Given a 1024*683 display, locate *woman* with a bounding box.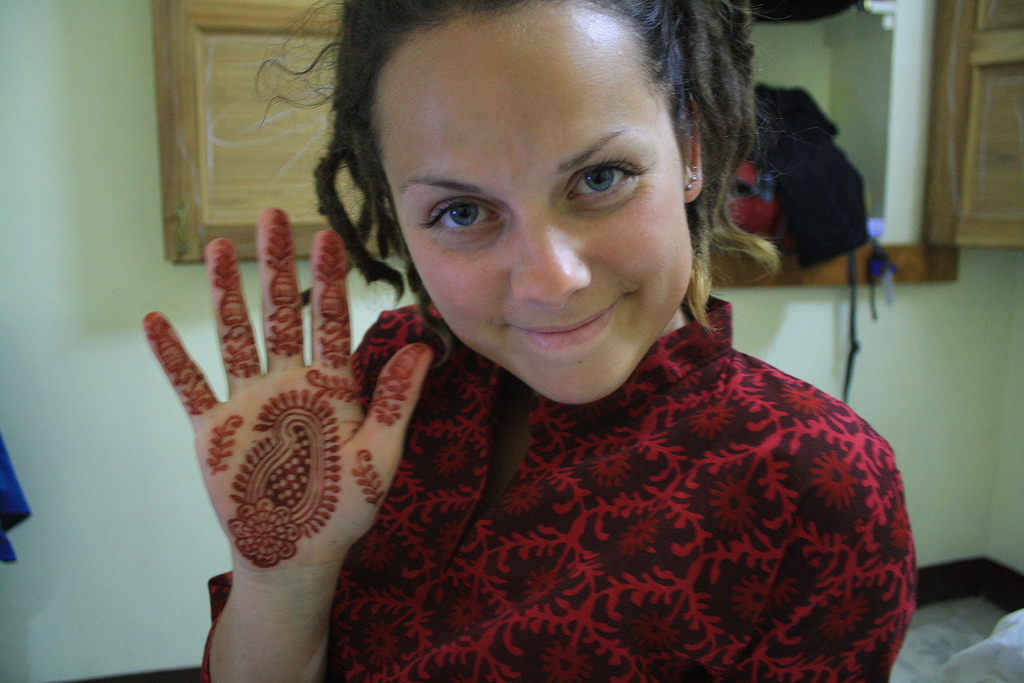
Located: Rect(207, 15, 919, 679).
